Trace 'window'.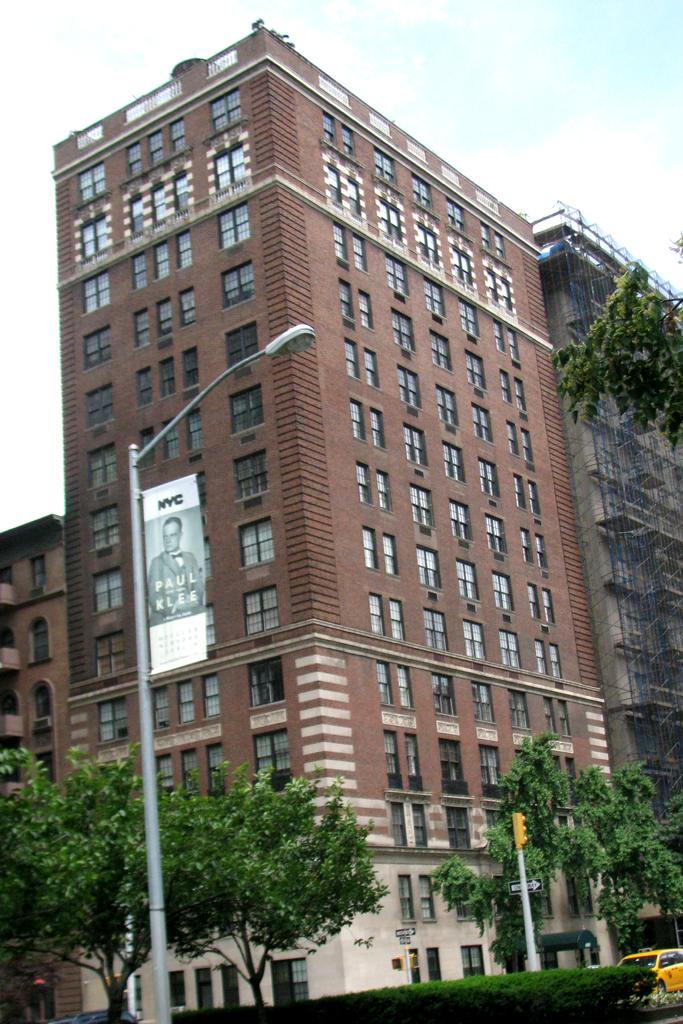
Traced to pyautogui.locateOnScreen(223, 253, 255, 310).
